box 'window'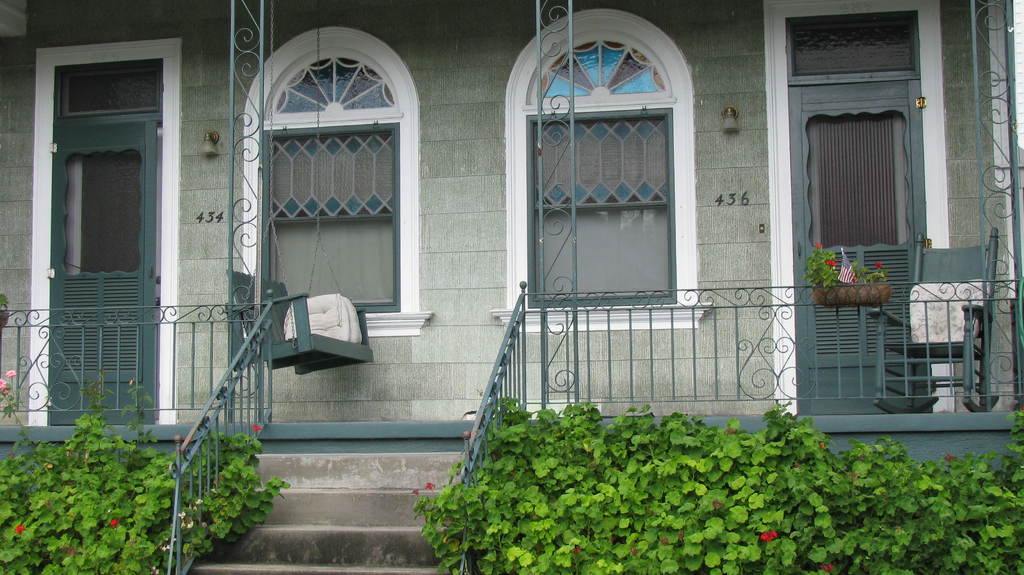
detection(243, 25, 429, 335)
